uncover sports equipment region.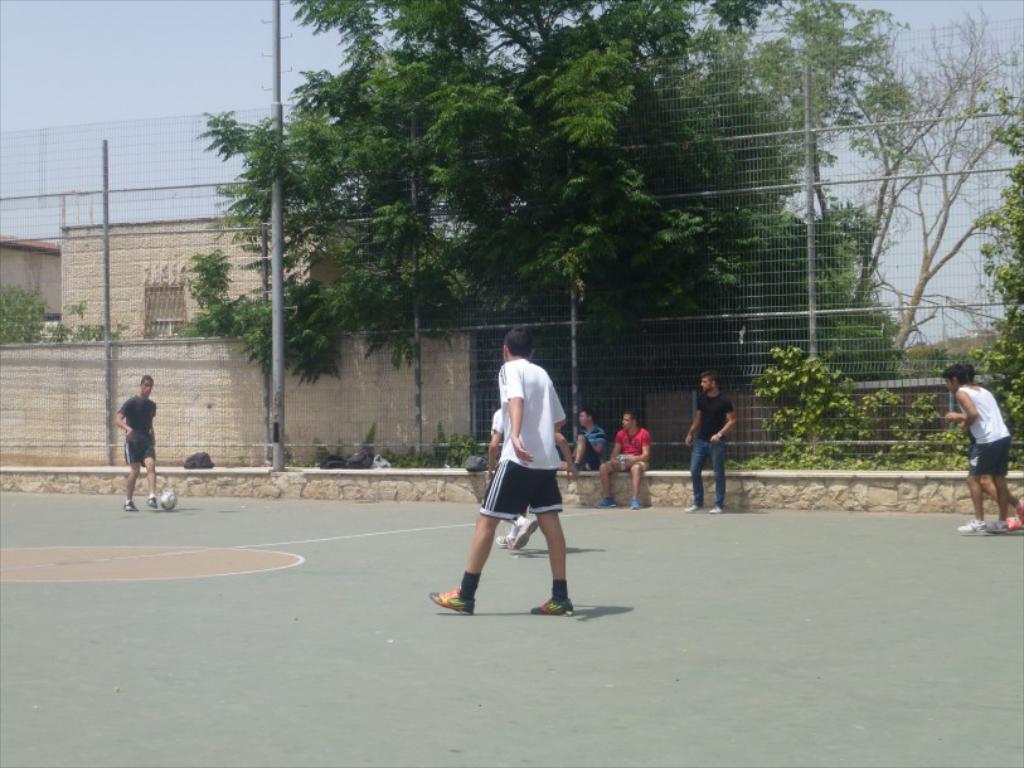
Uncovered: [160, 494, 175, 510].
